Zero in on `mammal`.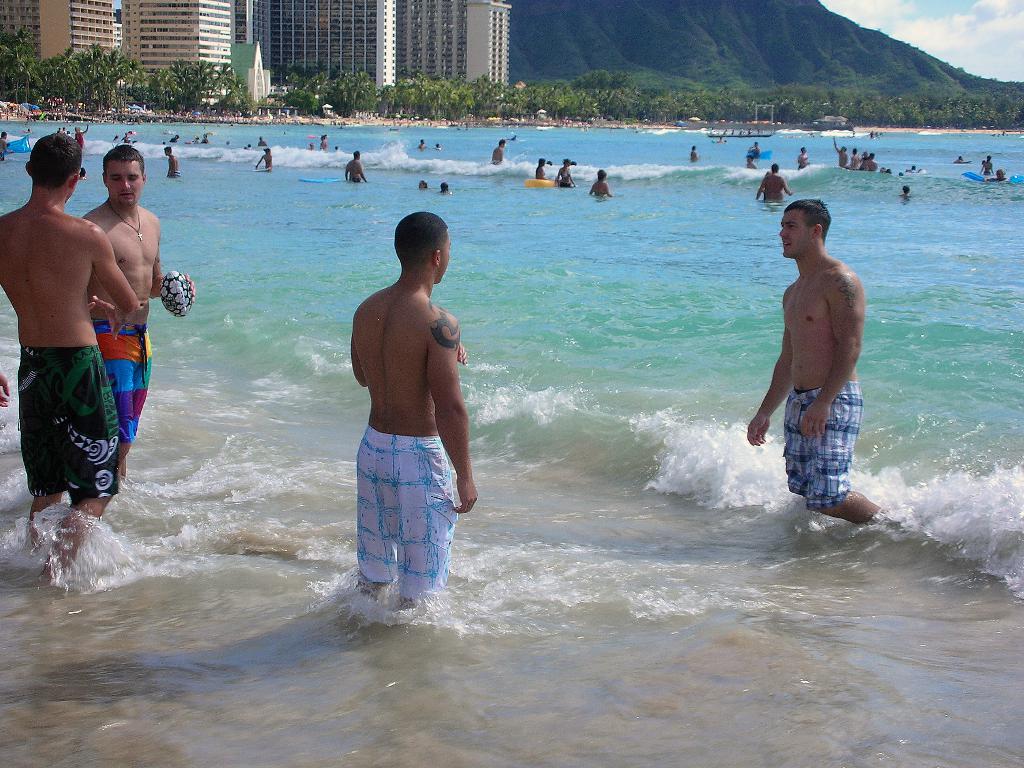
Zeroed in: [353,210,477,610].
